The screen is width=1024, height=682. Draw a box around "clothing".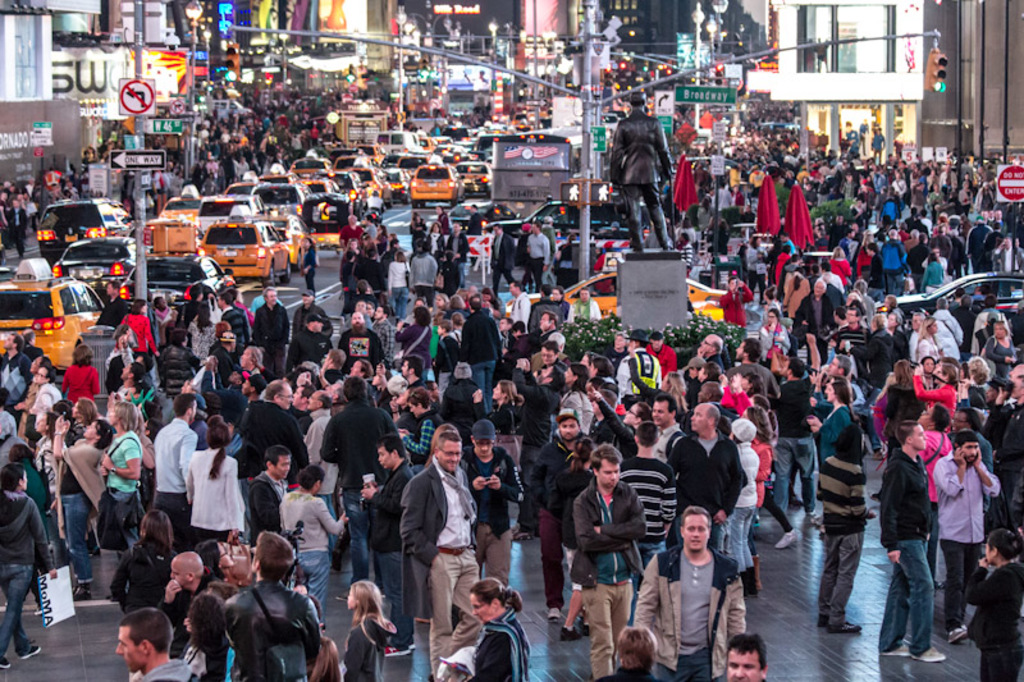
<bbox>687, 430, 745, 543</bbox>.
